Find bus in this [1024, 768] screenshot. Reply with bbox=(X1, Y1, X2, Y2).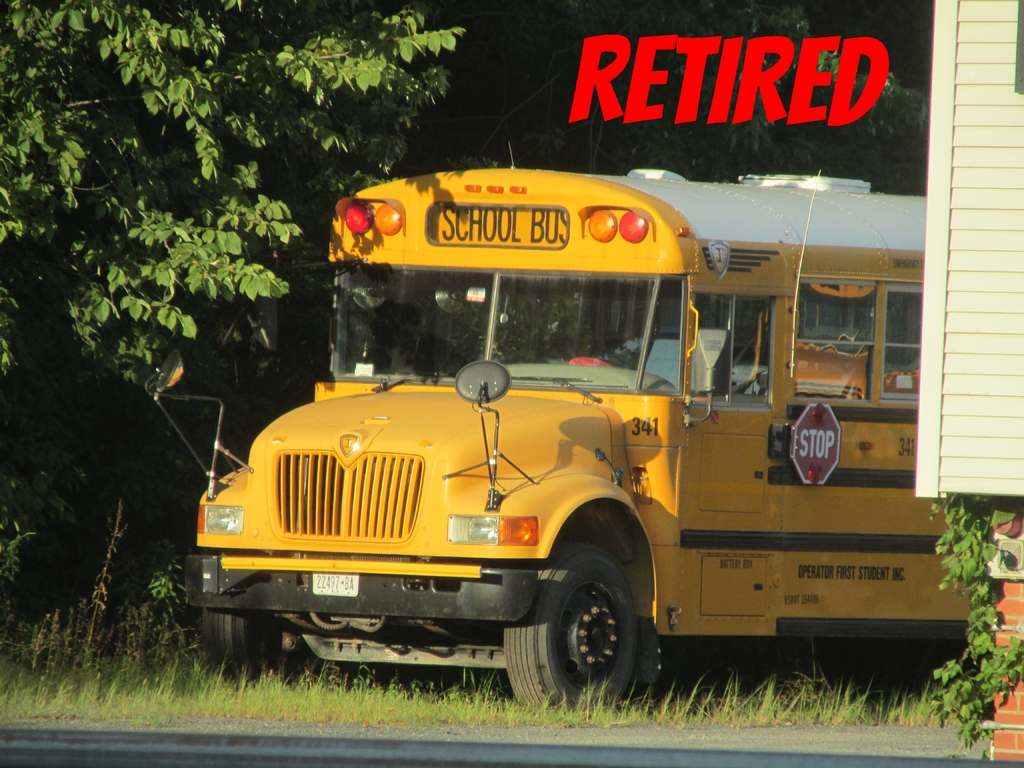
bbox=(187, 146, 973, 710).
